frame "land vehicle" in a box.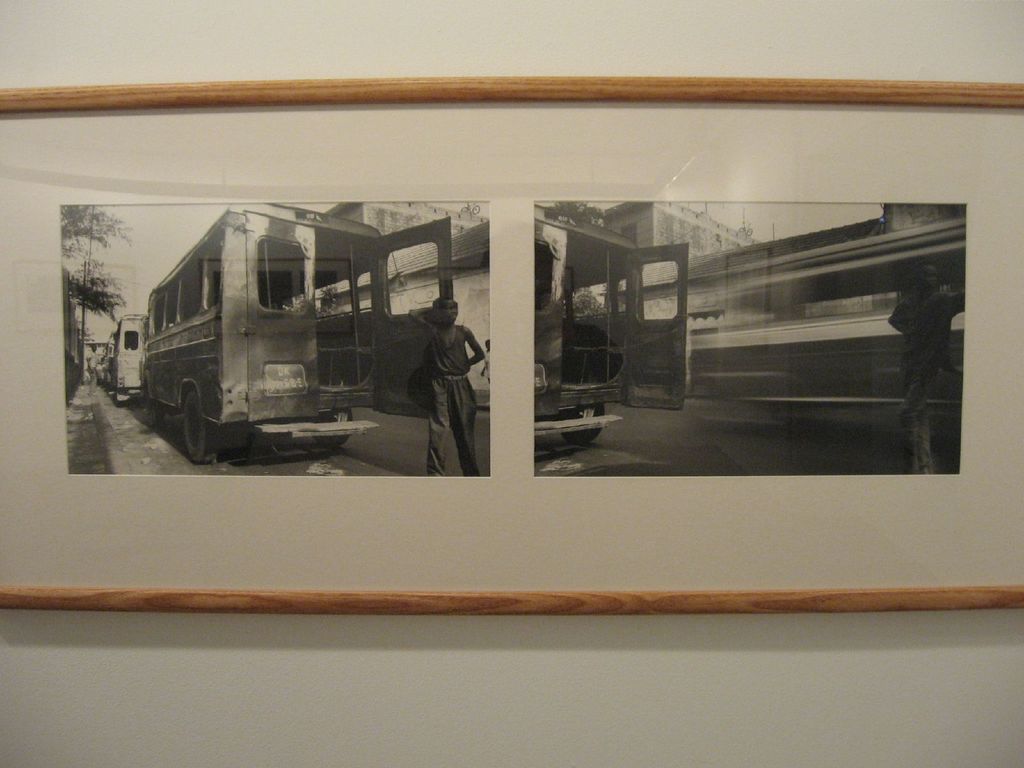
(x1=534, y1=205, x2=686, y2=447).
